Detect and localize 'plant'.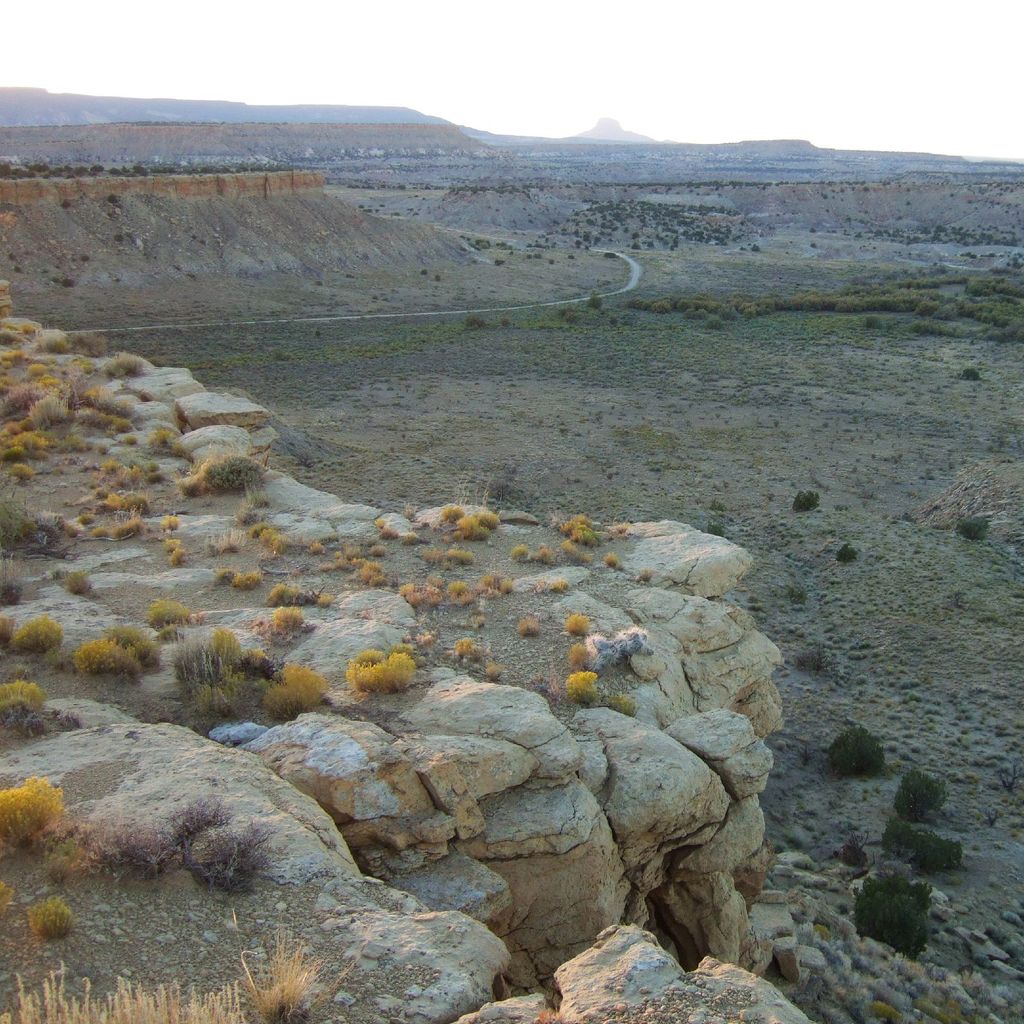
Localized at [left=214, top=927, right=374, bottom=1023].
